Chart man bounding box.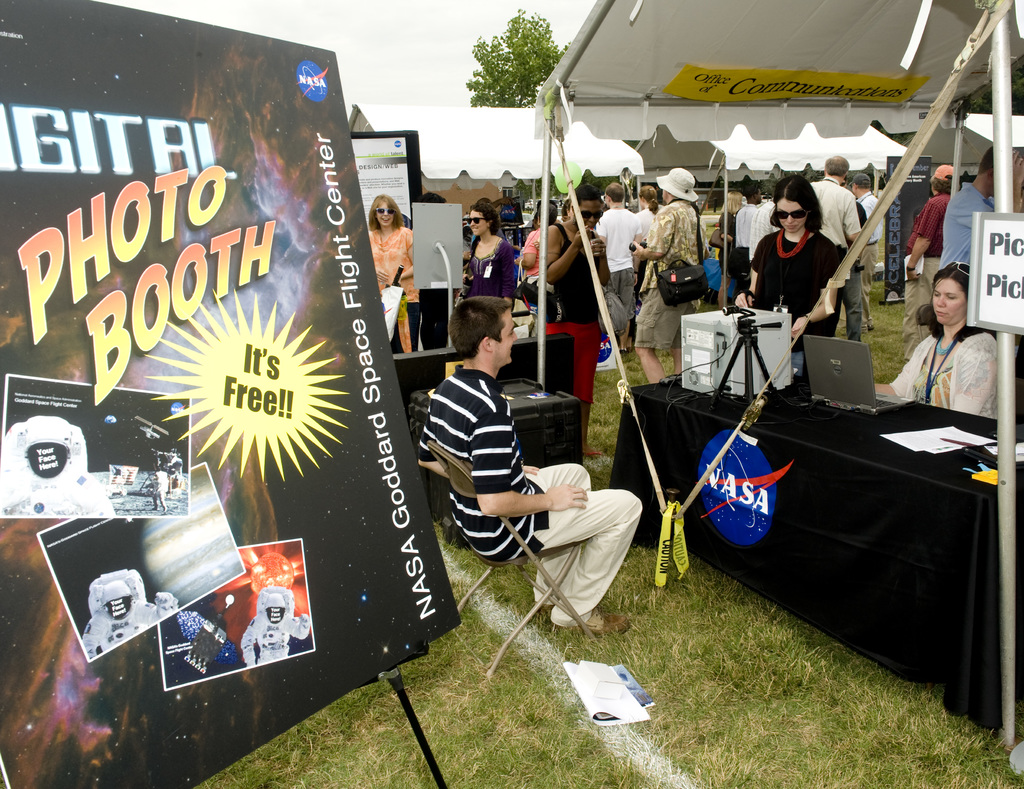
Charted: region(735, 181, 765, 251).
